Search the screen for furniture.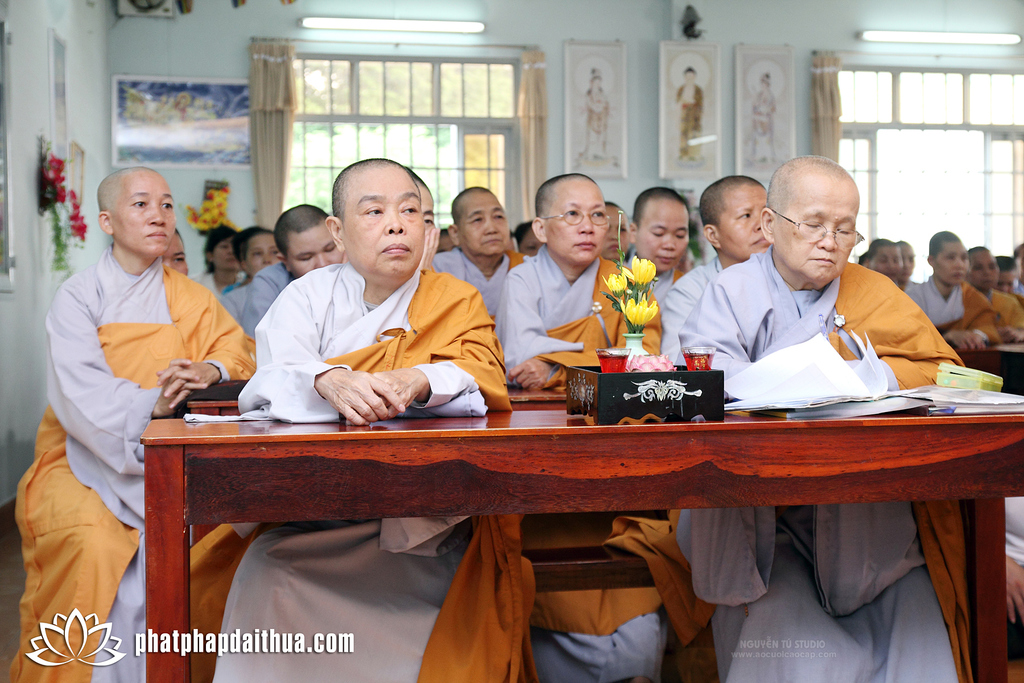
Found at BBox(136, 409, 1023, 682).
